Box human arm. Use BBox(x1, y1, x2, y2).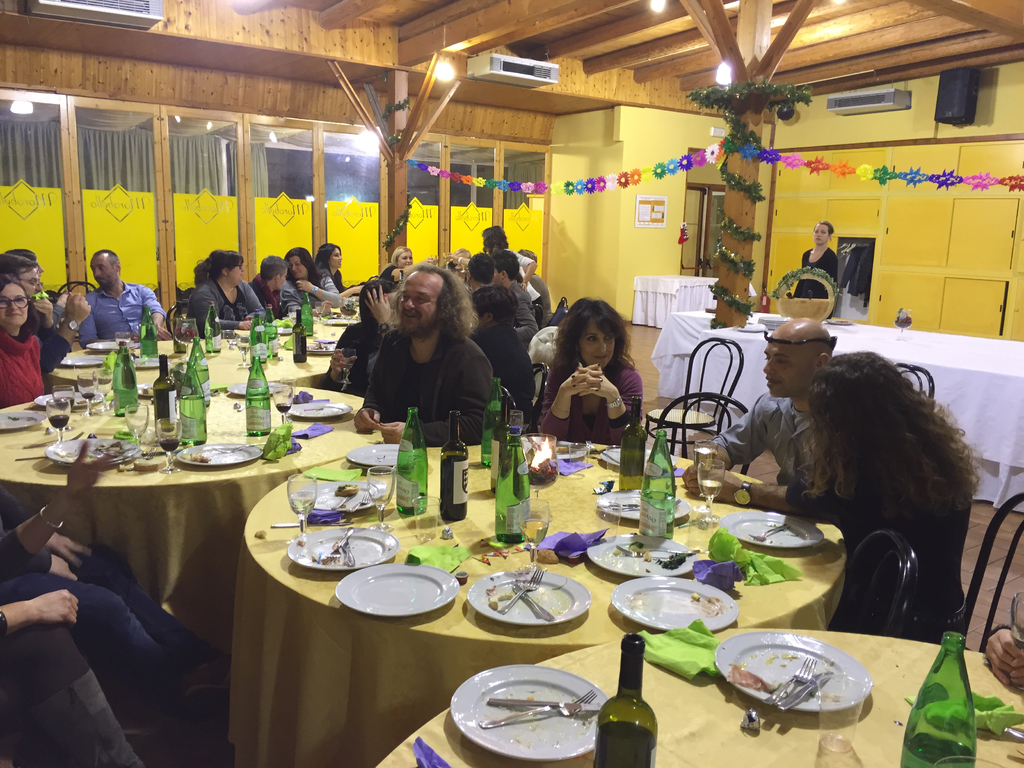
BBox(537, 356, 605, 441).
